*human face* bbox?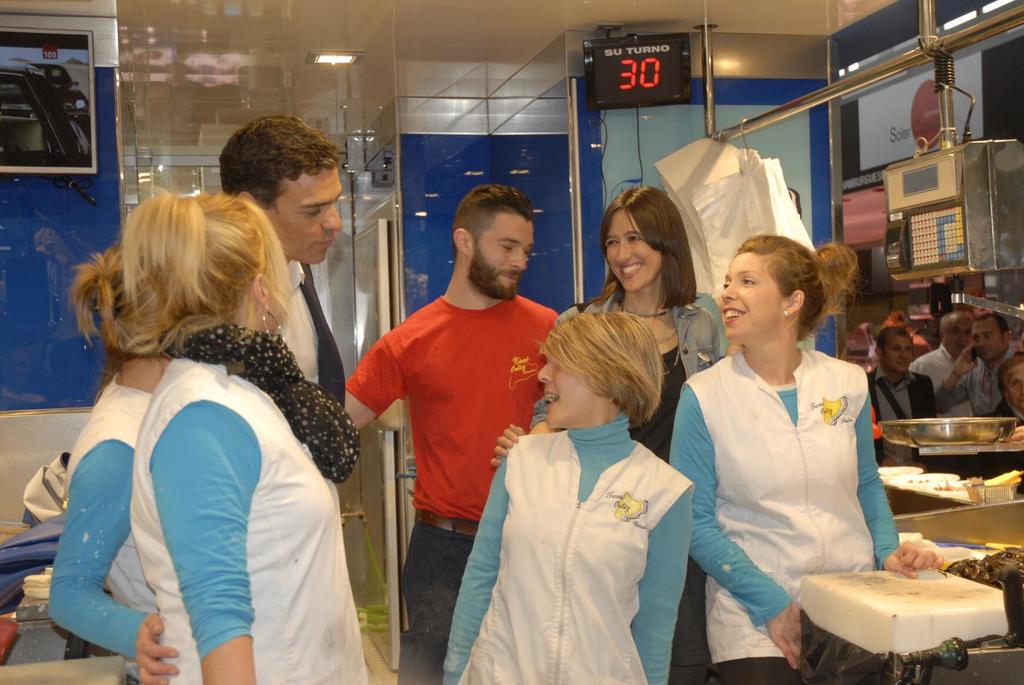
468, 215, 533, 302
